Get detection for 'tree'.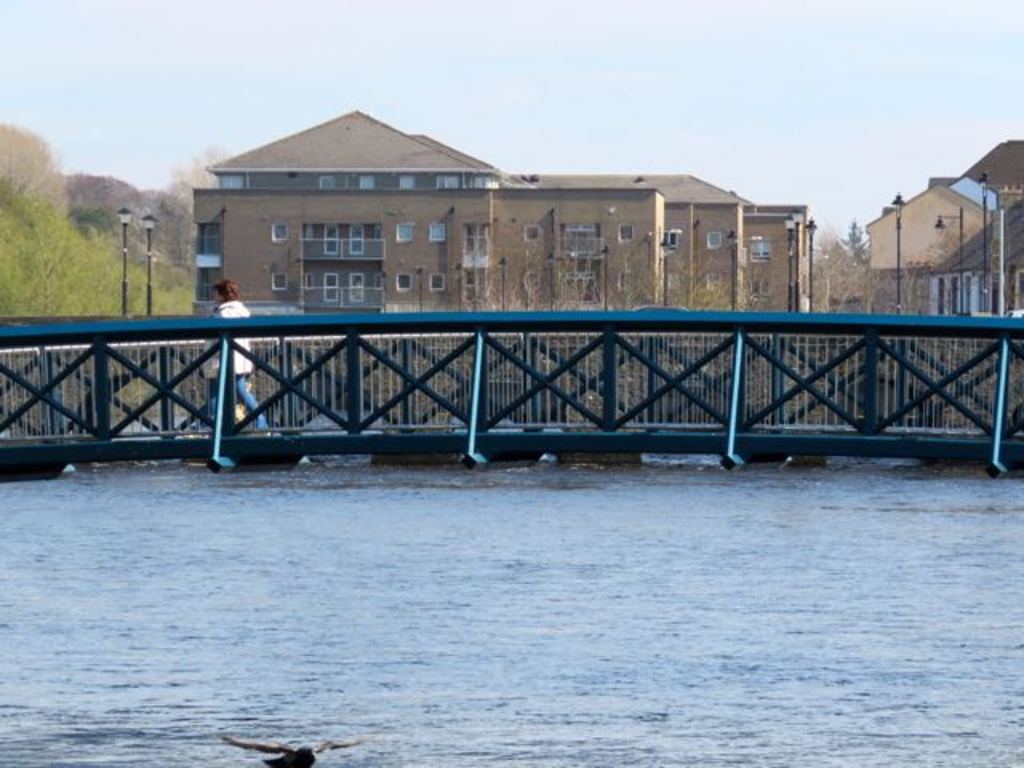
Detection: [x1=0, y1=118, x2=194, y2=413].
